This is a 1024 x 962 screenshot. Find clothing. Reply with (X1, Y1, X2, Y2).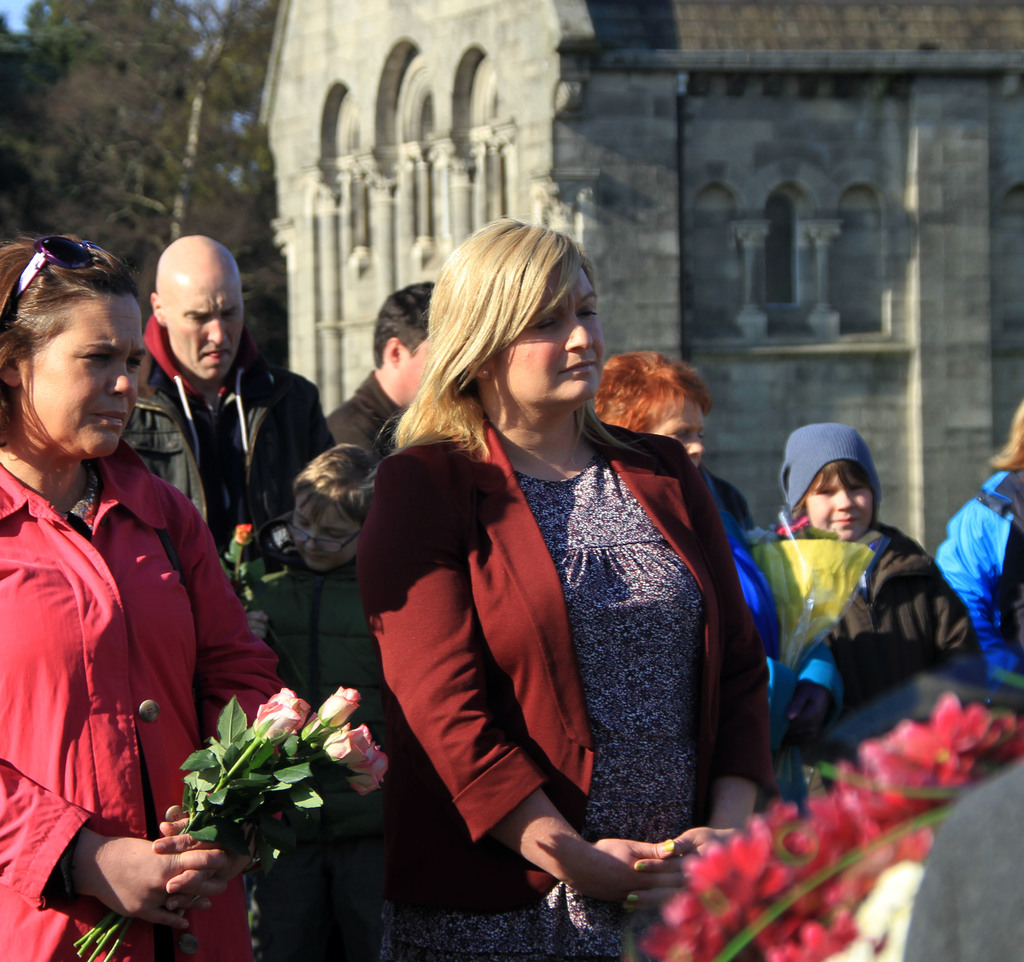
(765, 523, 987, 765).
